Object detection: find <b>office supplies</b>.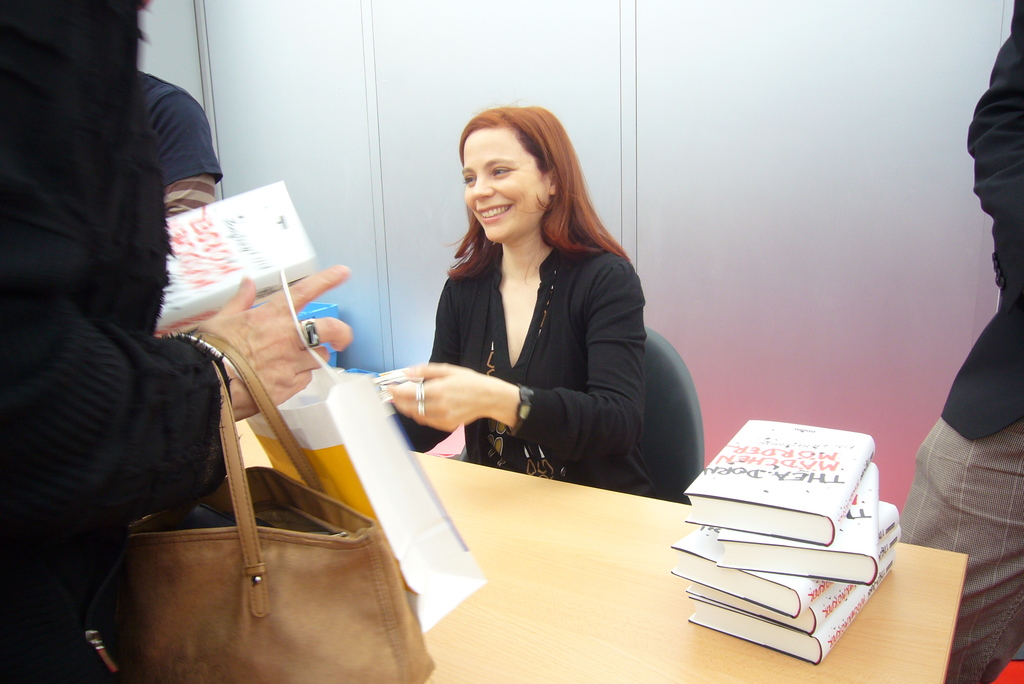
[left=698, top=577, right=856, bottom=619].
